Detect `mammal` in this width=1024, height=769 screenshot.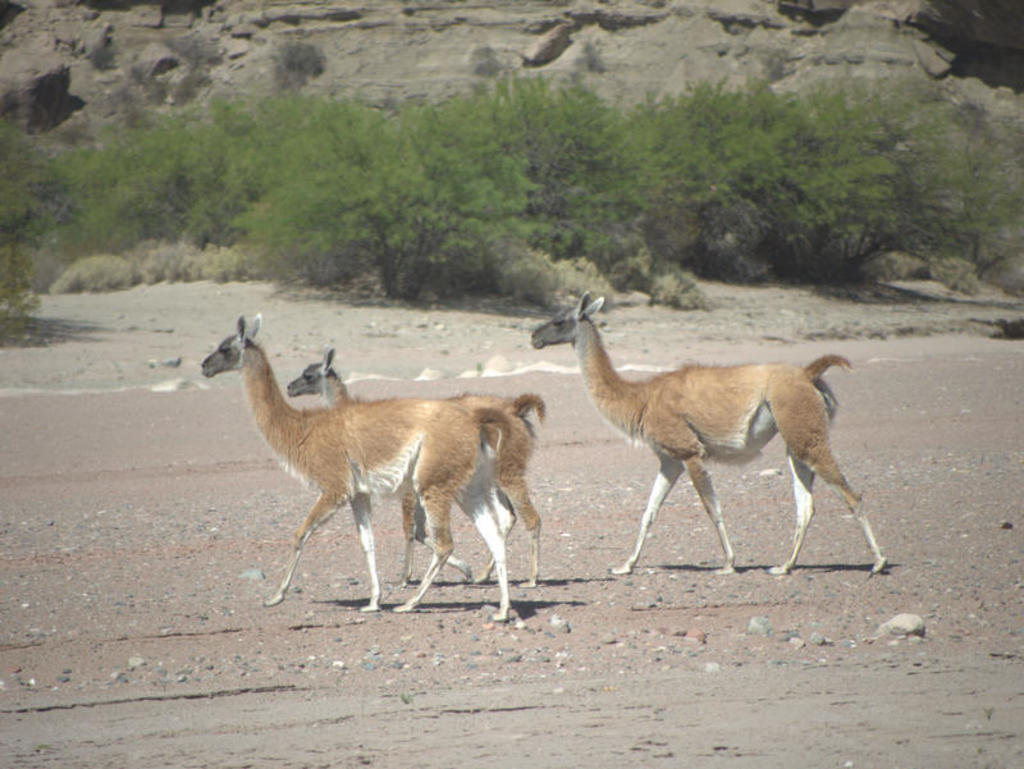
Detection: 201,313,506,621.
